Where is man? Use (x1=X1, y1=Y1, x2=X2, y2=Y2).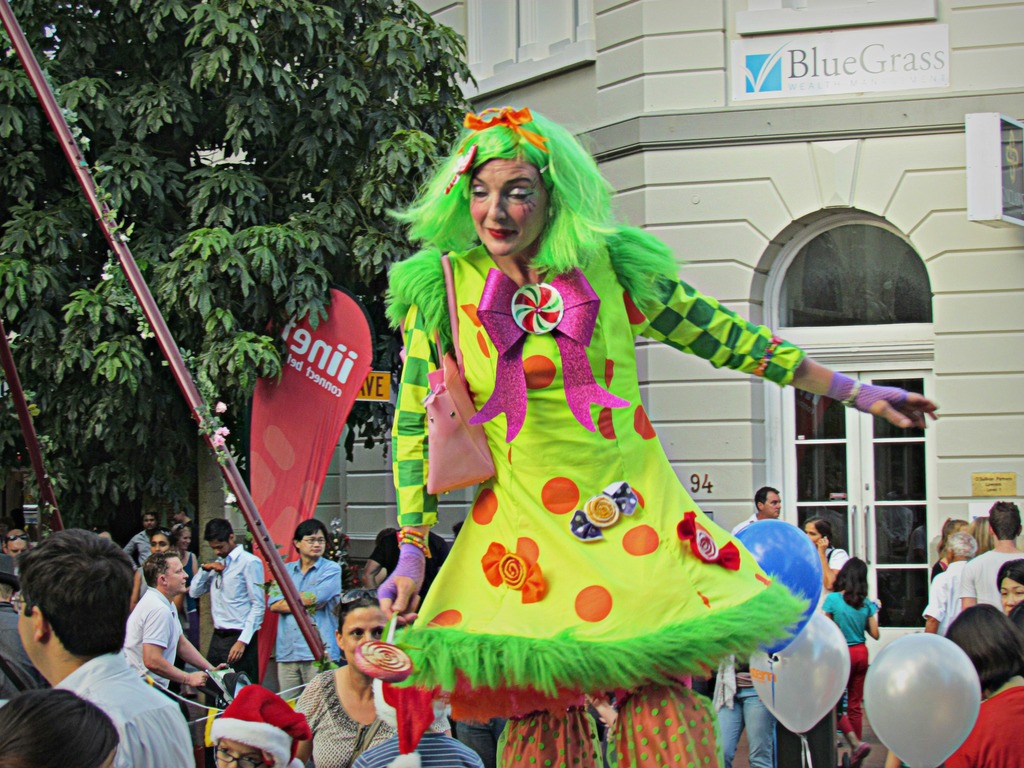
(x1=123, y1=515, x2=156, y2=566).
